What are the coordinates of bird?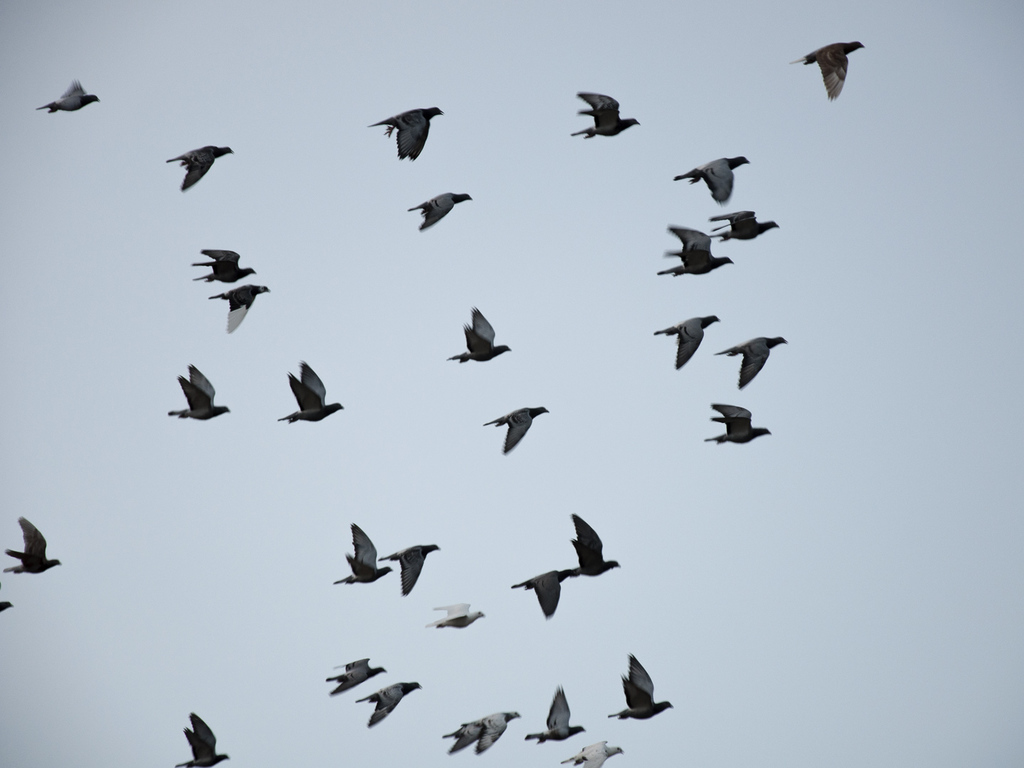
270:359:344:424.
